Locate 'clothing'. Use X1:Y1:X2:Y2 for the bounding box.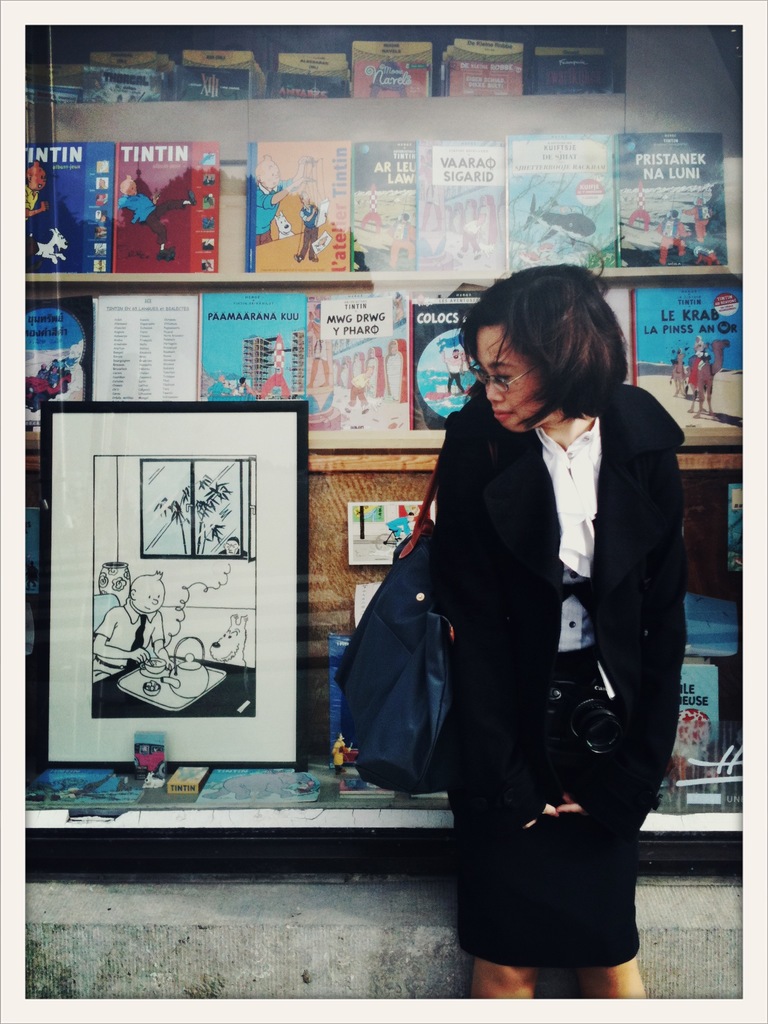
122:189:189:241.
